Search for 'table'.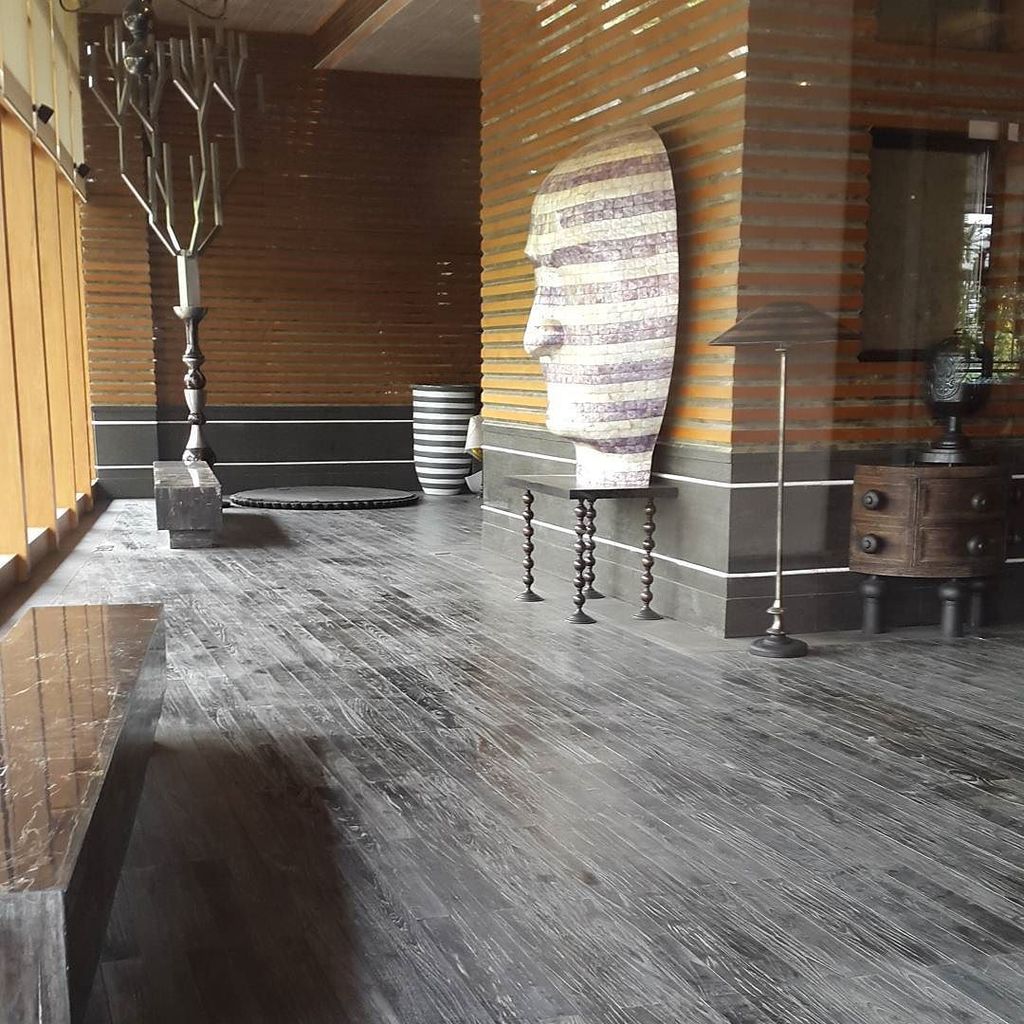
Found at pyautogui.locateOnScreen(814, 410, 1015, 651).
